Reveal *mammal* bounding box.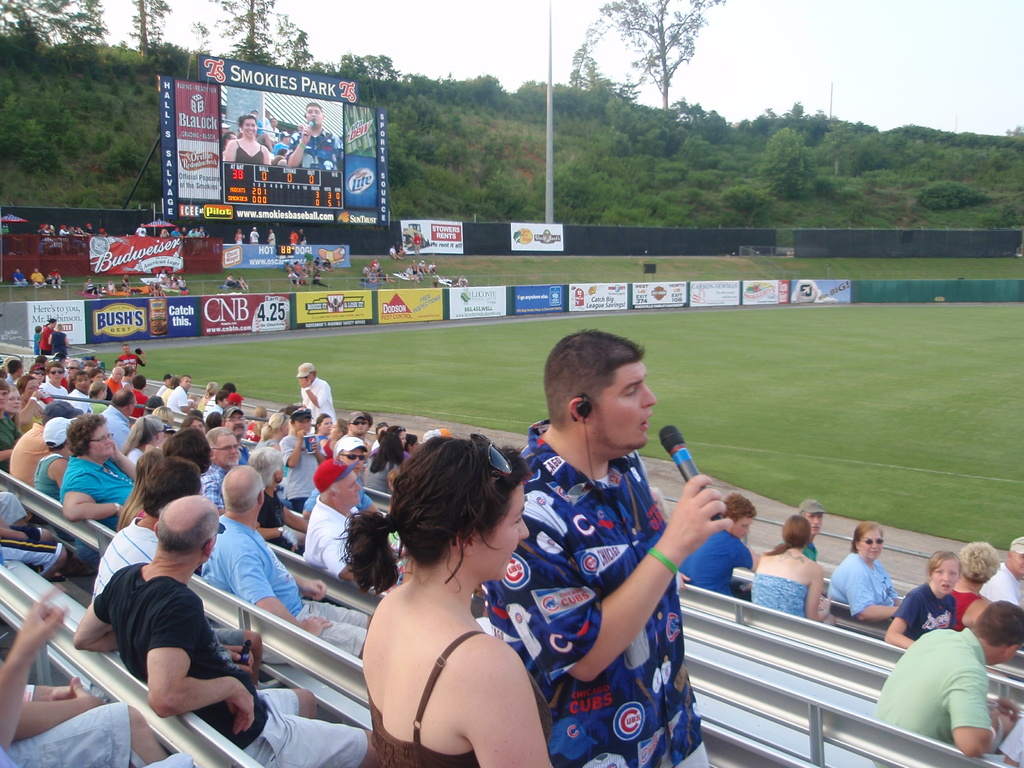
Revealed: crop(396, 244, 408, 258).
